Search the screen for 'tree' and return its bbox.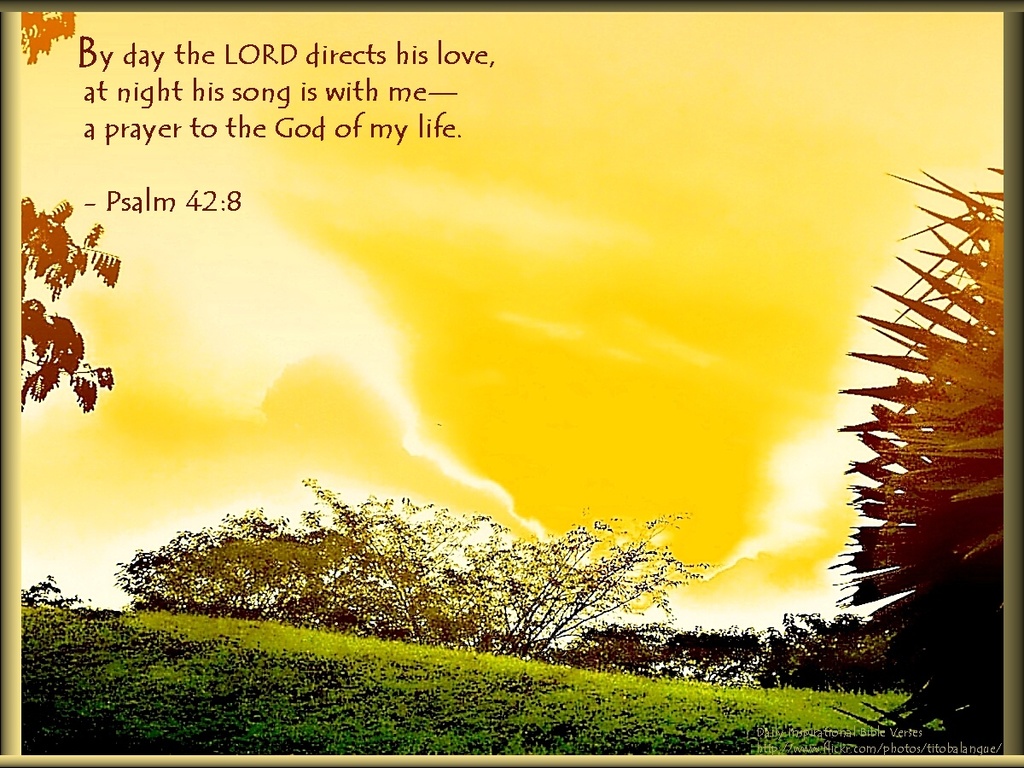
Found: rect(832, 159, 1006, 752).
